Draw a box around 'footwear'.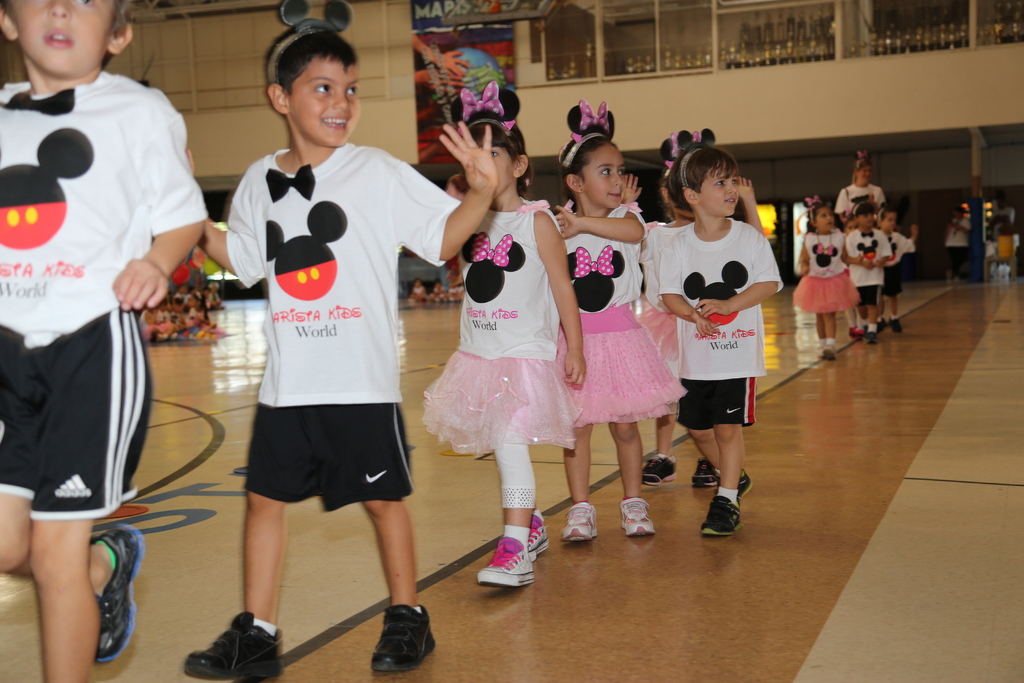
region(703, 493, 738, 532).
